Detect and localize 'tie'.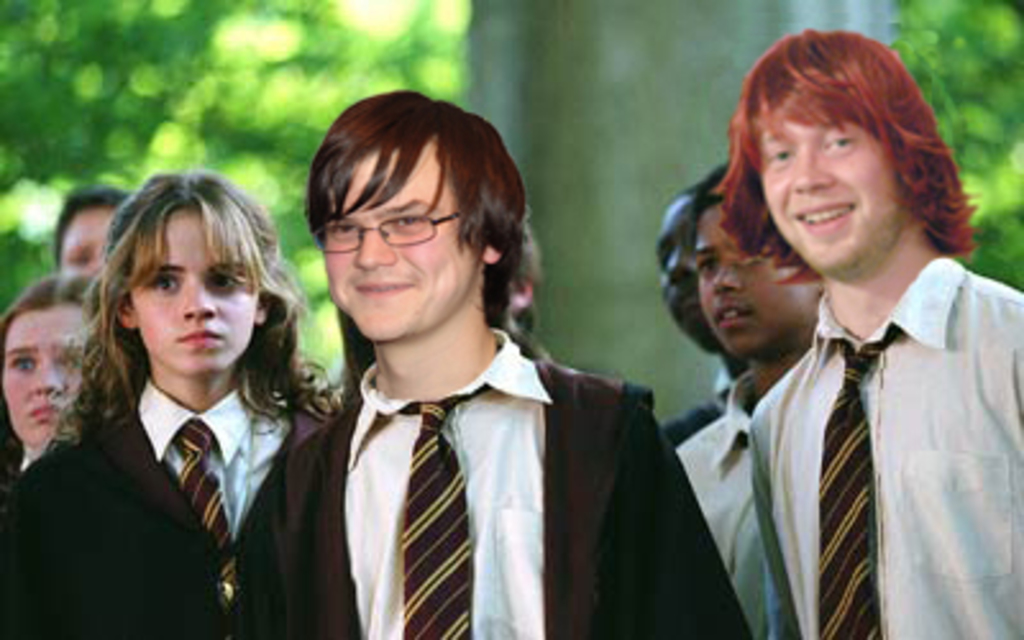
Localized at 174:420:241:599.
